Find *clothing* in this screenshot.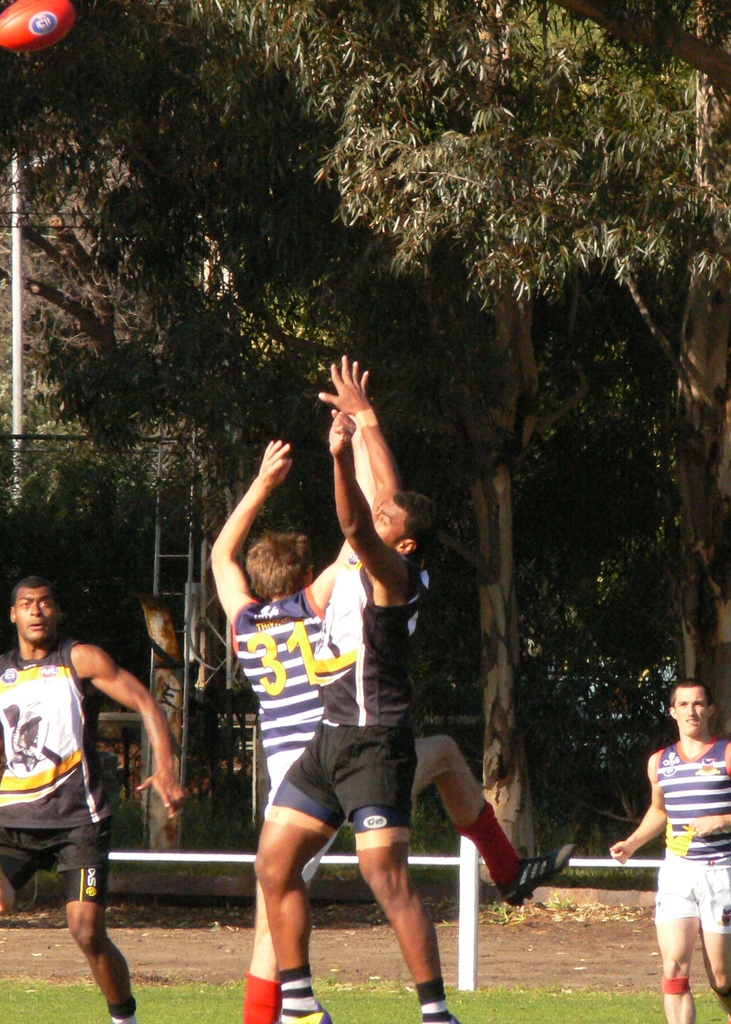
The bounding box for *clothing* is [0, 639, 111, 905].
